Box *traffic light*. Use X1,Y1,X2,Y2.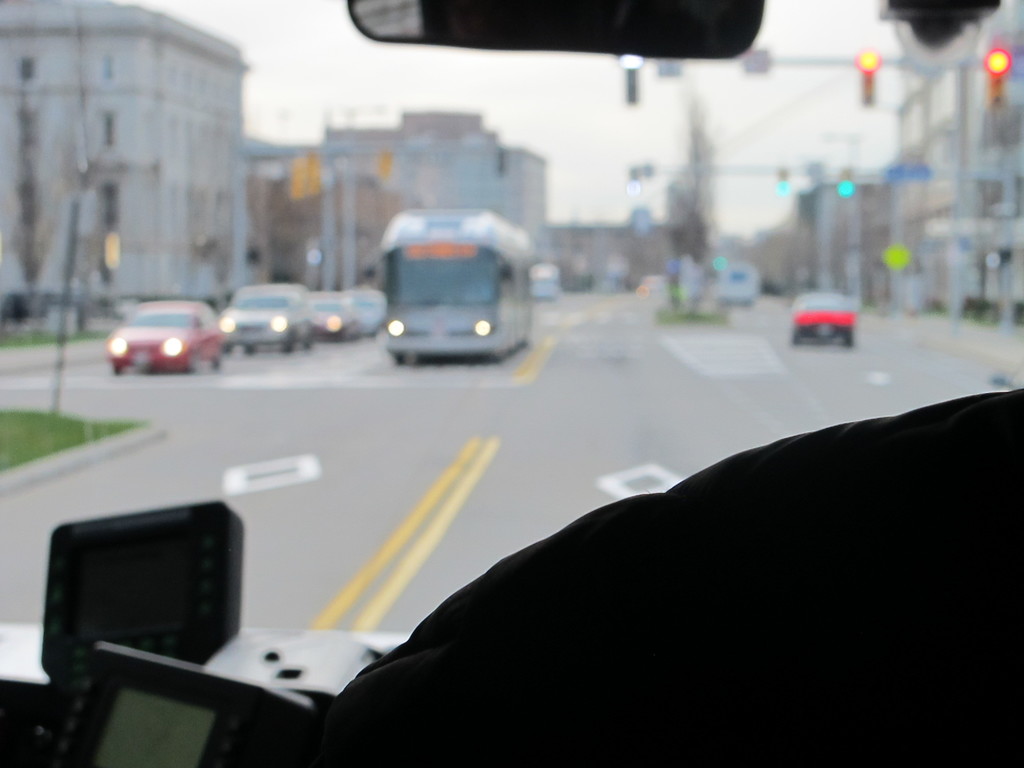
306,159,319,199.
